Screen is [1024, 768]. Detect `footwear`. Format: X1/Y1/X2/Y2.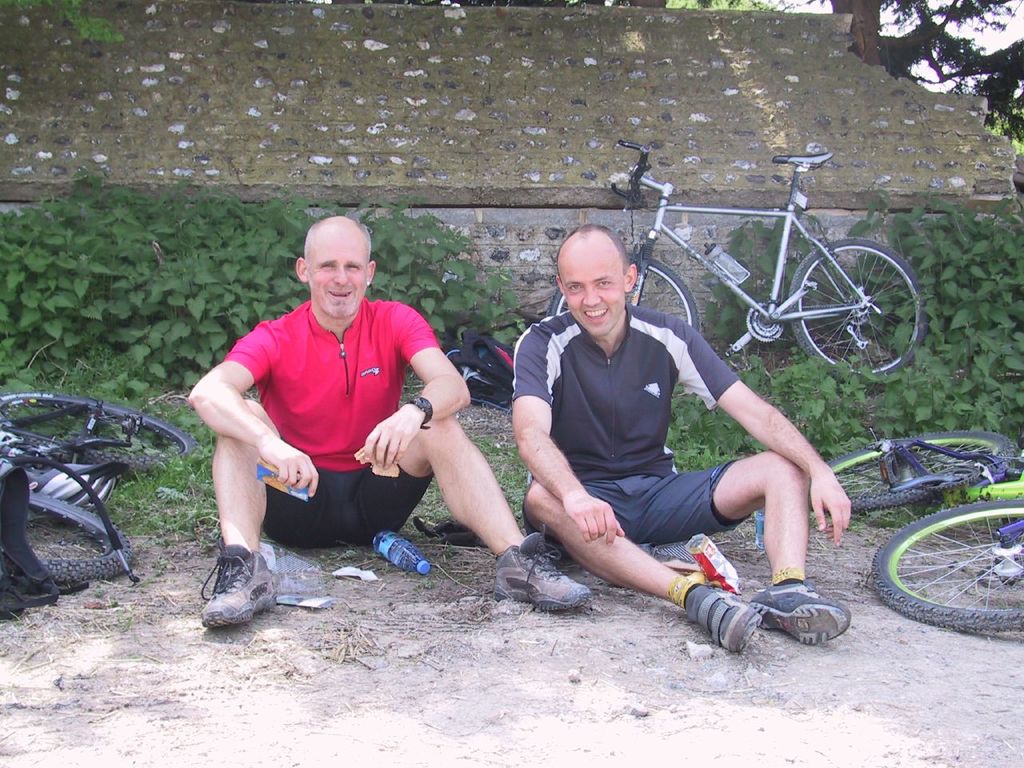
494/526/590/610.
